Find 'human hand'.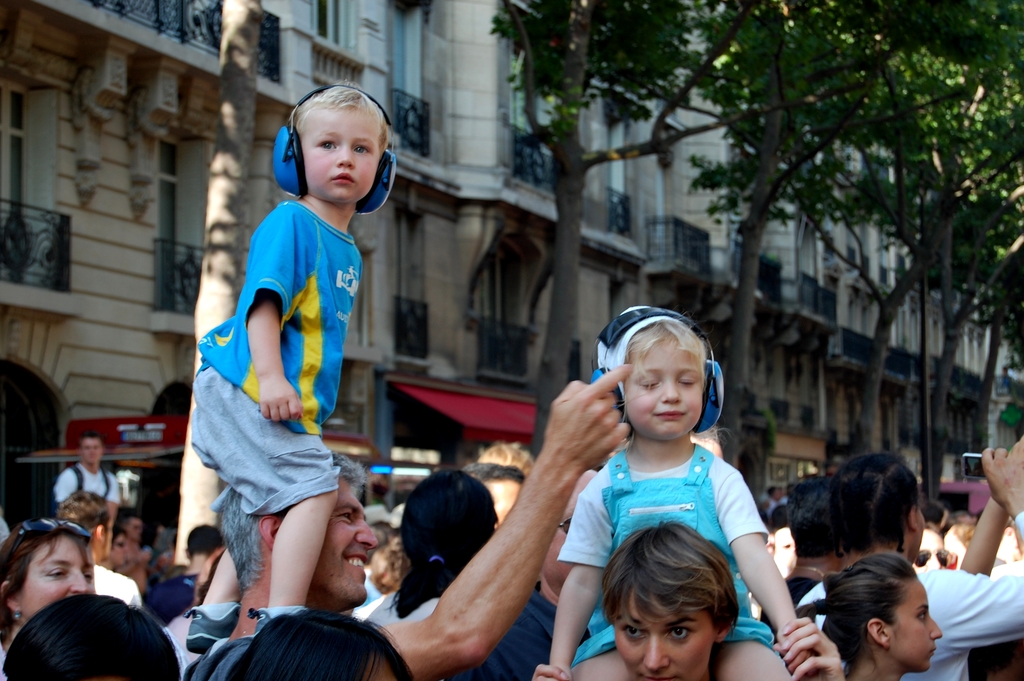
bbox=(774, 614, 844, 680).
